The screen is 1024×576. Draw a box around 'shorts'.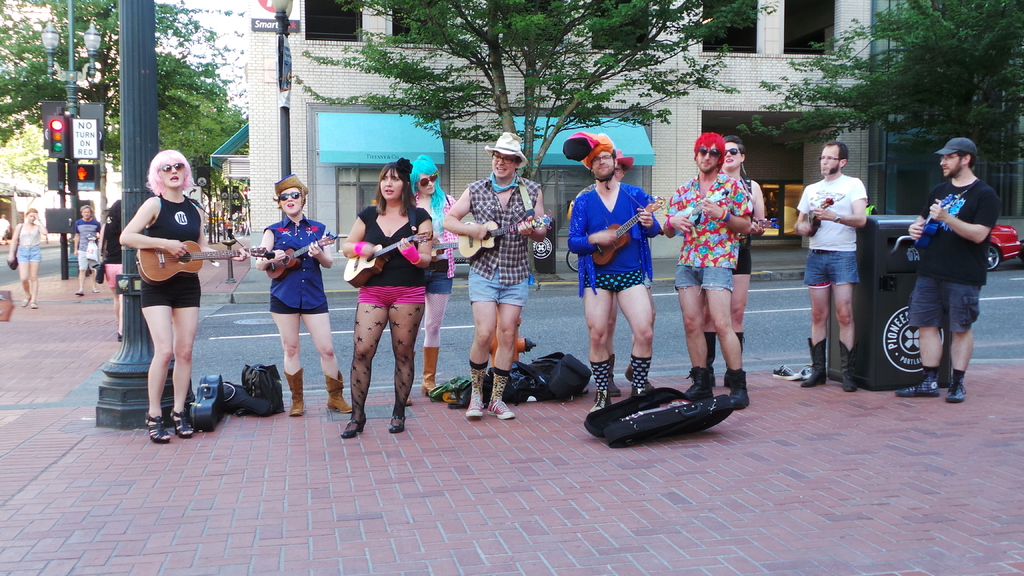
BBox(908, 284, 981, 333).
